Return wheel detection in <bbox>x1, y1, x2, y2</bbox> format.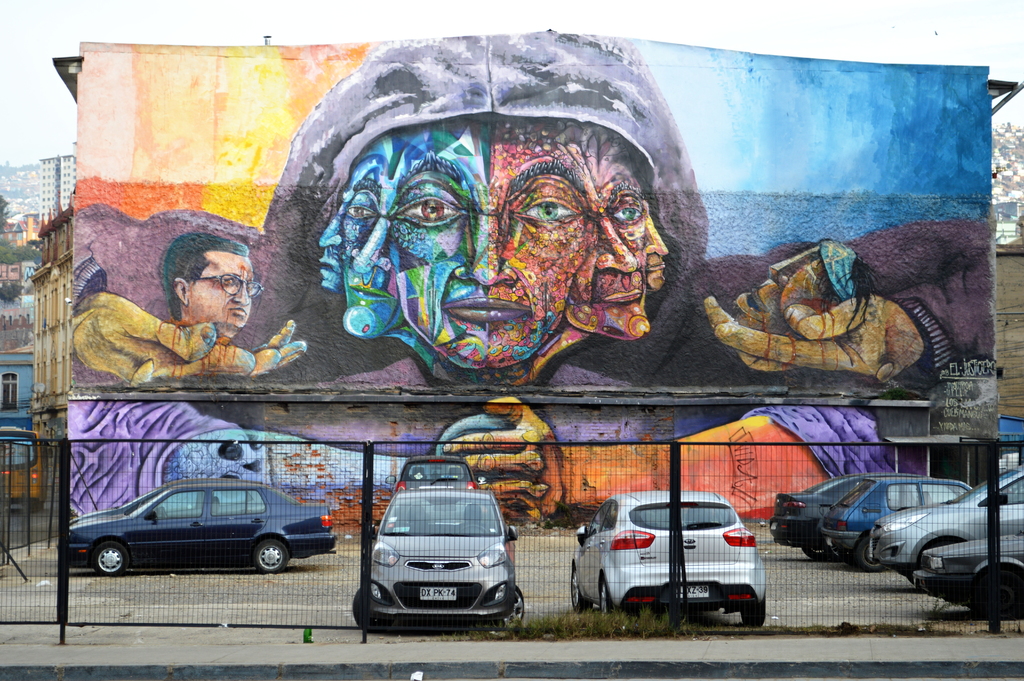
<bbox>977, 569, 1022, 618</bbox>.
